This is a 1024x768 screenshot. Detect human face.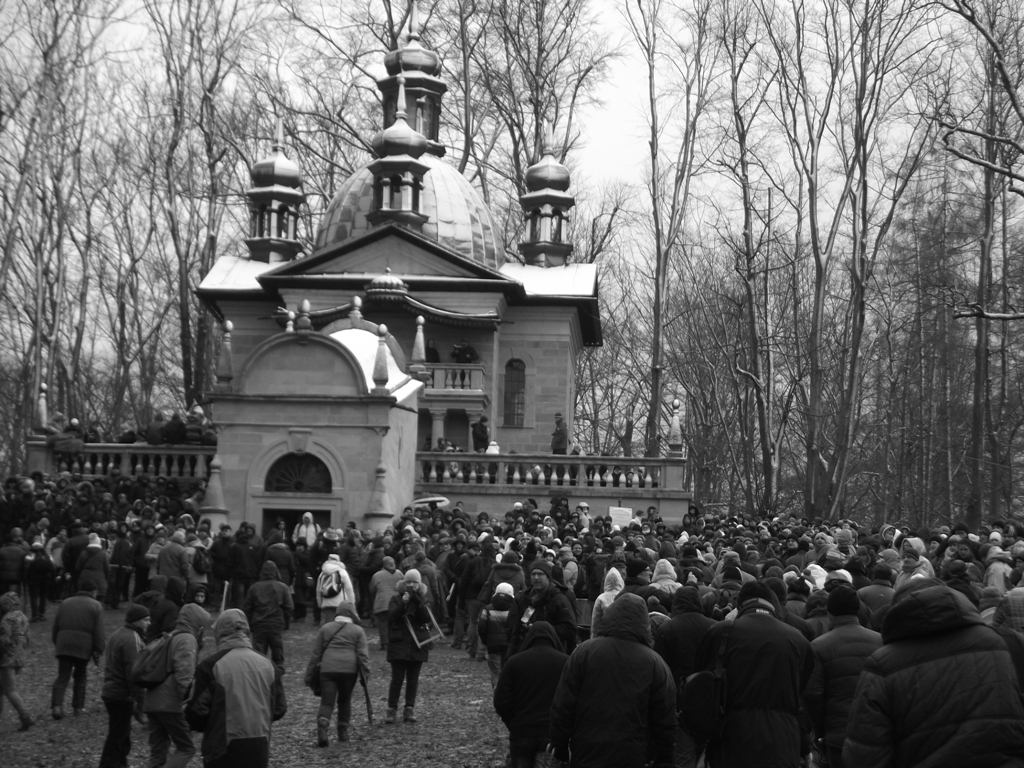
pyautogui.locateOnScreen(225, 529, 228, 532).
